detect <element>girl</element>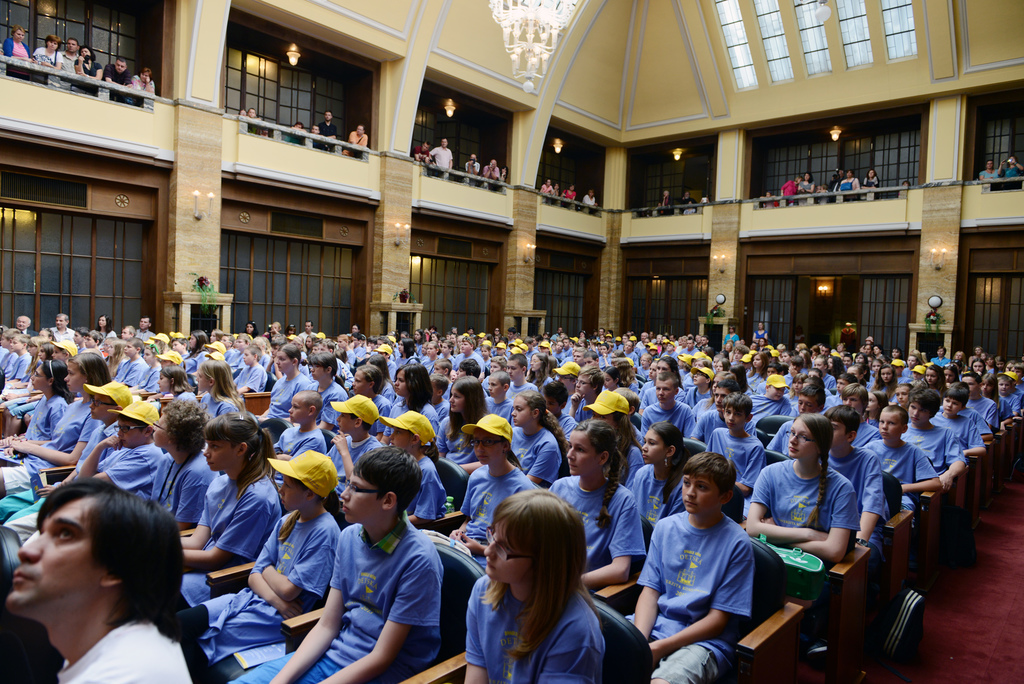
bbox(380, 364, 437, 446)
